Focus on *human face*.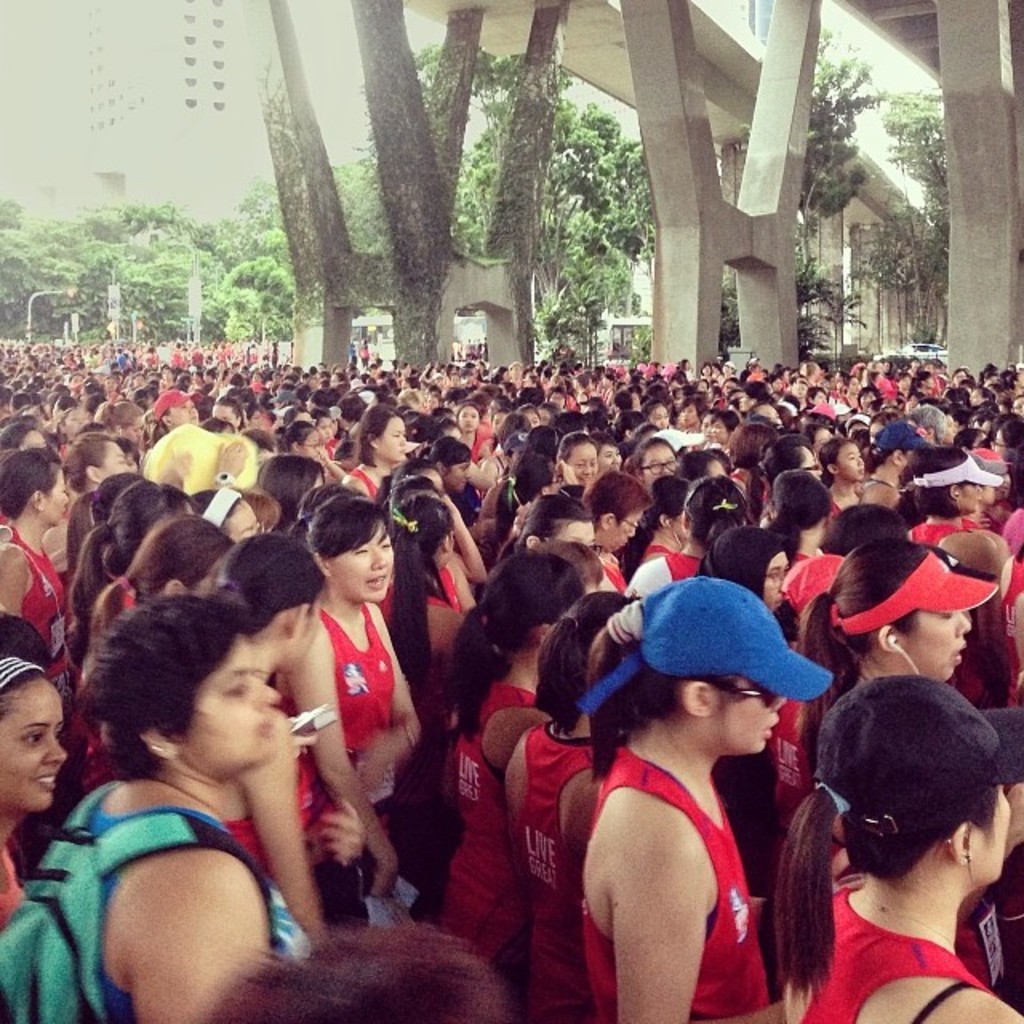
Focused at select_region(0, 678, 69, 821).
